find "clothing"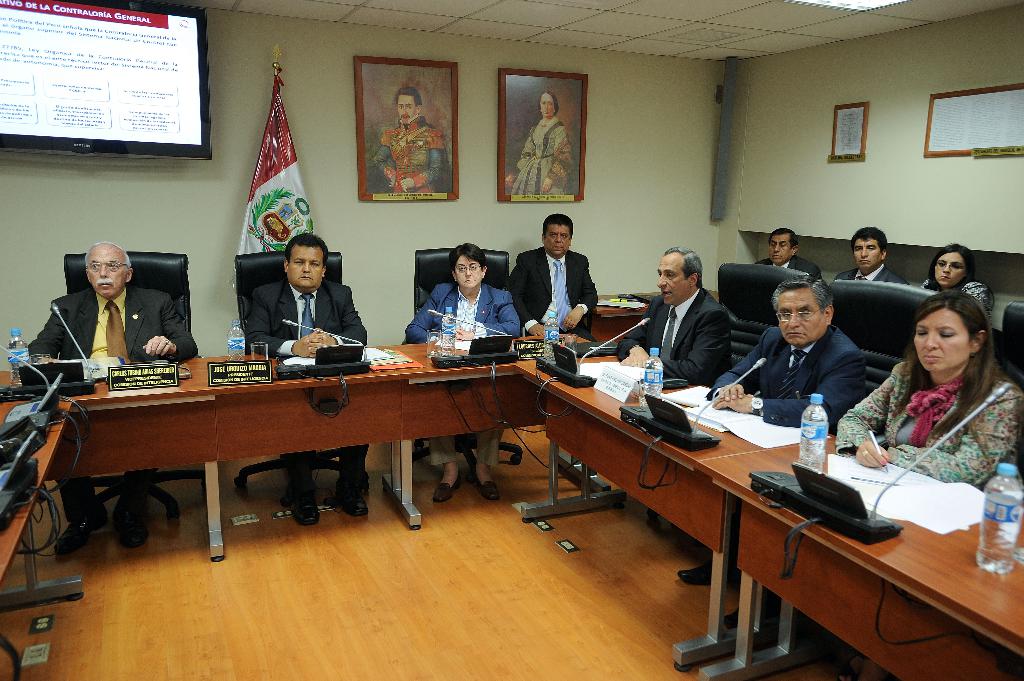
26 290 200 505
